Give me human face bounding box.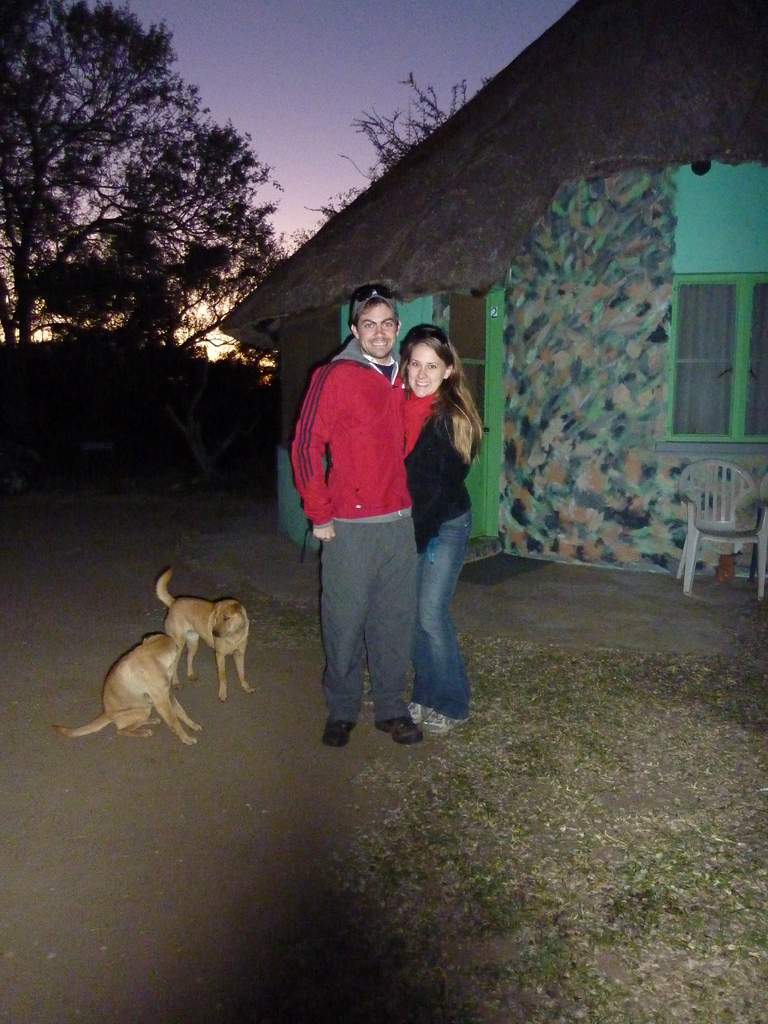
detection(408, 344, 445, 397).
